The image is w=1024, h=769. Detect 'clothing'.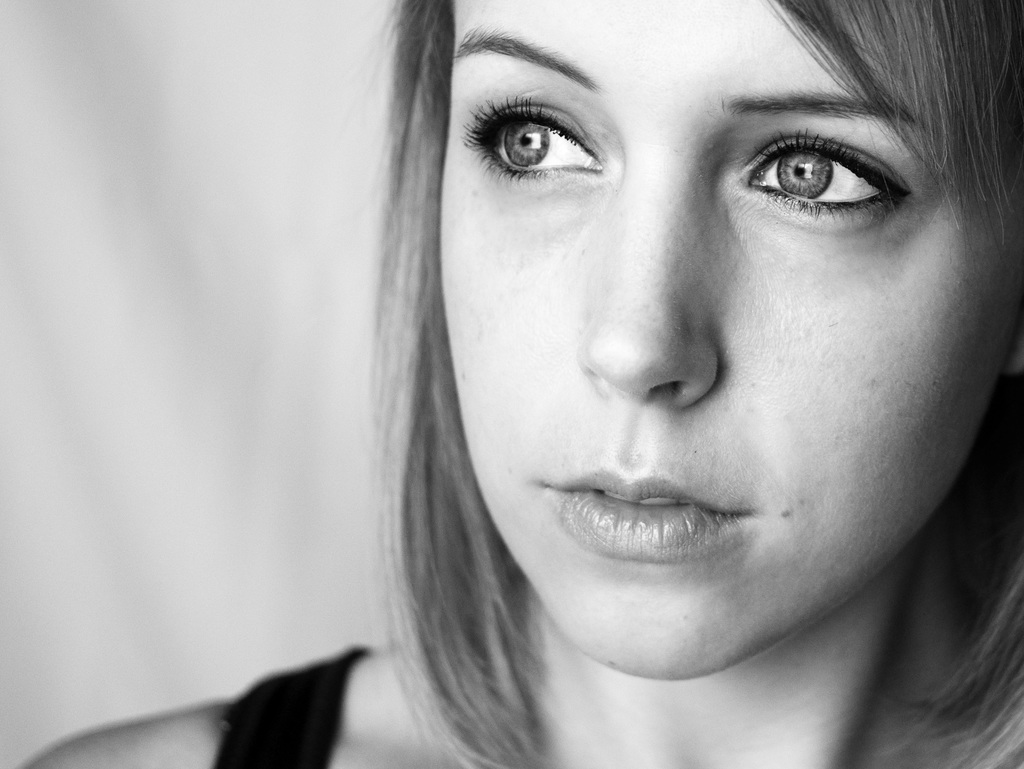
Detection: 213:640:371:768.
